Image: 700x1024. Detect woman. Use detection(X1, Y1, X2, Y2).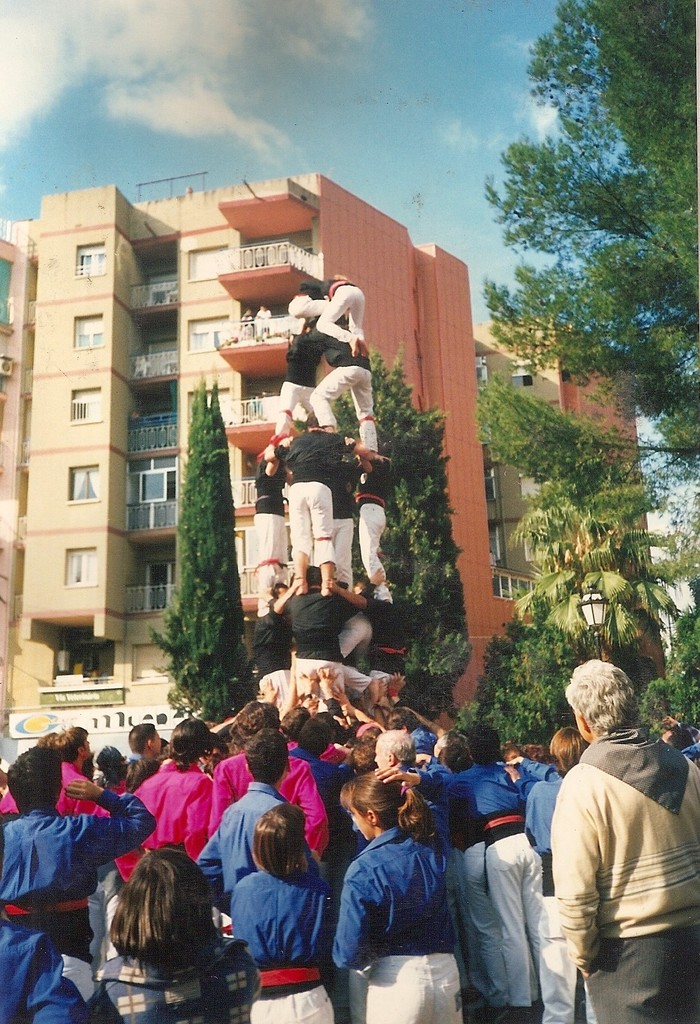
detection(130, 718, 225, 866).
